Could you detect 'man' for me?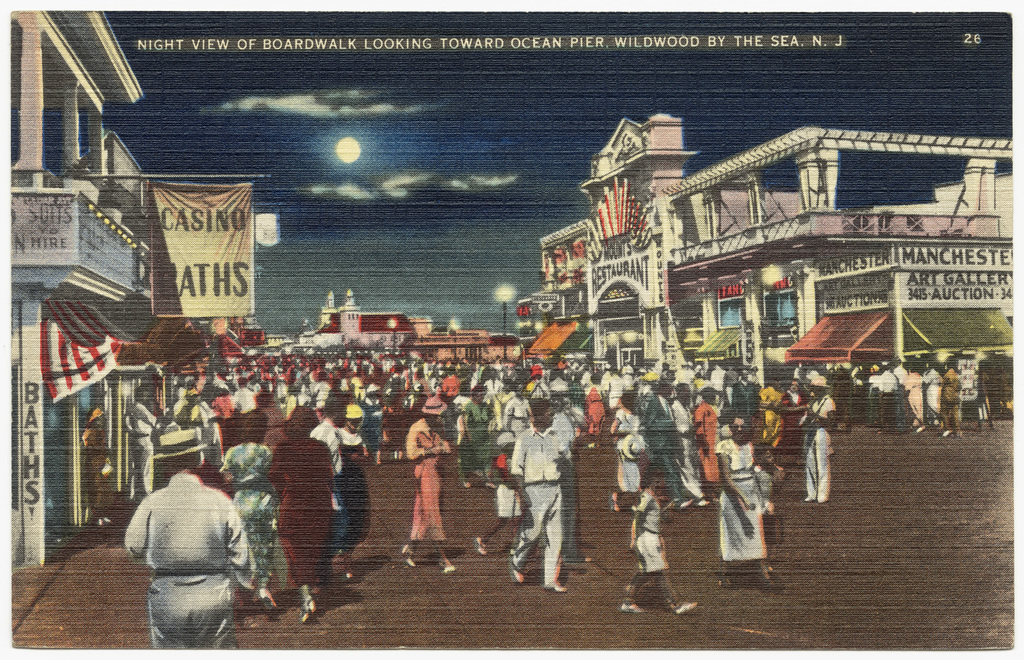
Detection result: [507, 398, 580, 592].
